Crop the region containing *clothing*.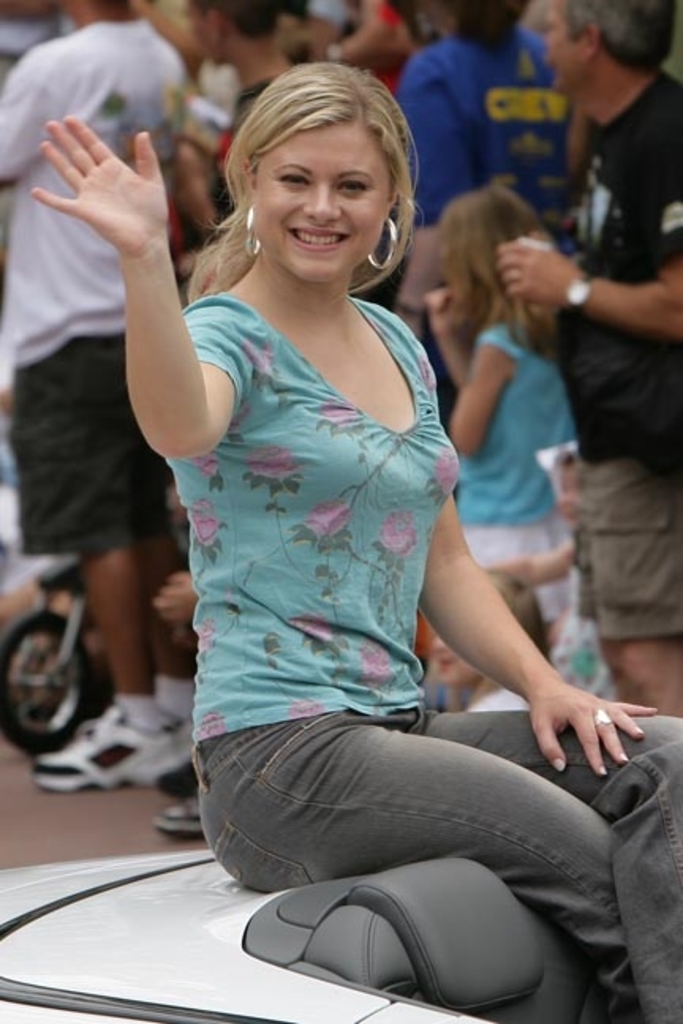
Crop region: (164,291,681,1021).
